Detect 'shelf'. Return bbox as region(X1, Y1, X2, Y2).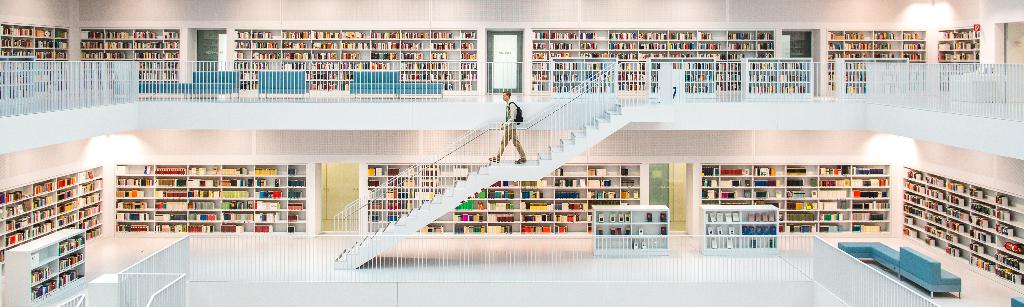
region(275, 181, 291, 191).
